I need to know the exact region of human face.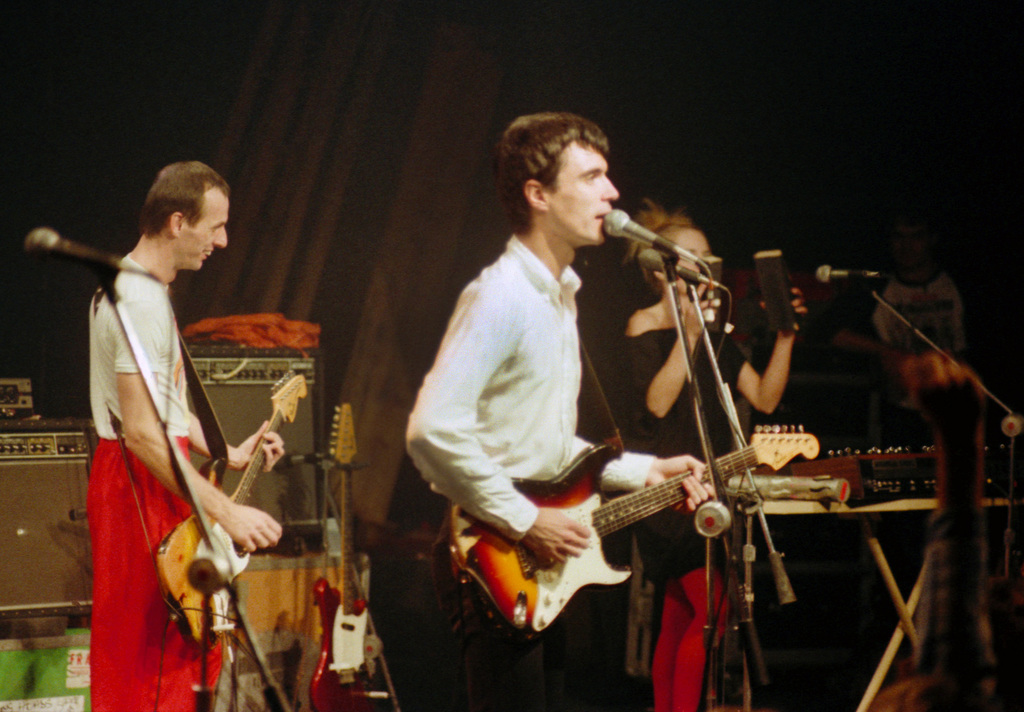
Region: (180,201,228,271).
